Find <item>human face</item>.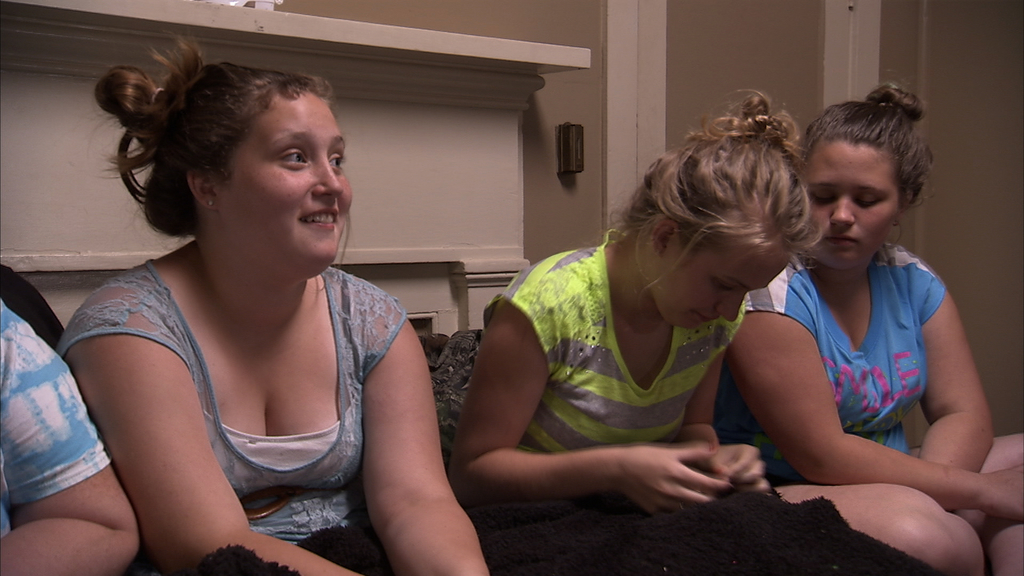
left=806, top=138, right=894, bottom=269.
